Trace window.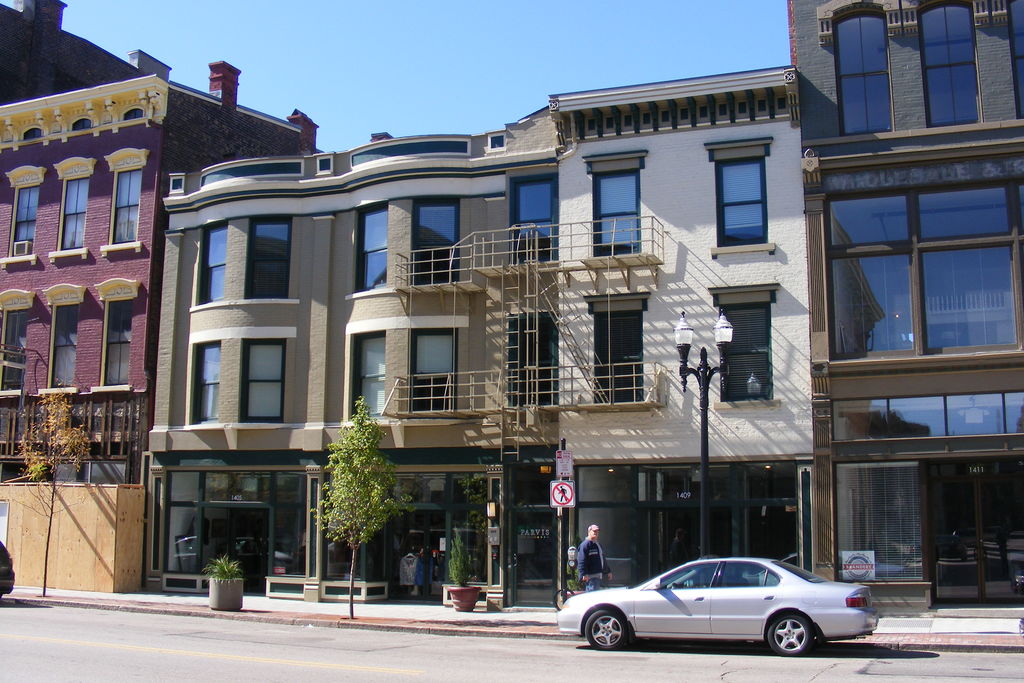
Traced to region(915, 0, 979, 130).
